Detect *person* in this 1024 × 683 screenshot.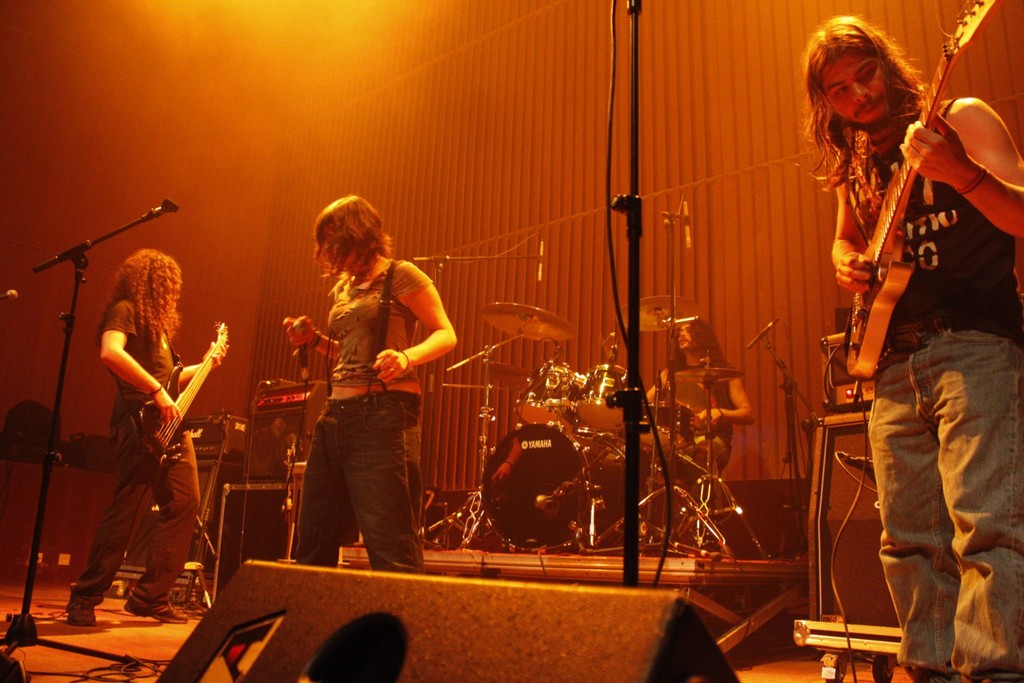
Detection: left=643, top=311, right=758, bottom=473.
